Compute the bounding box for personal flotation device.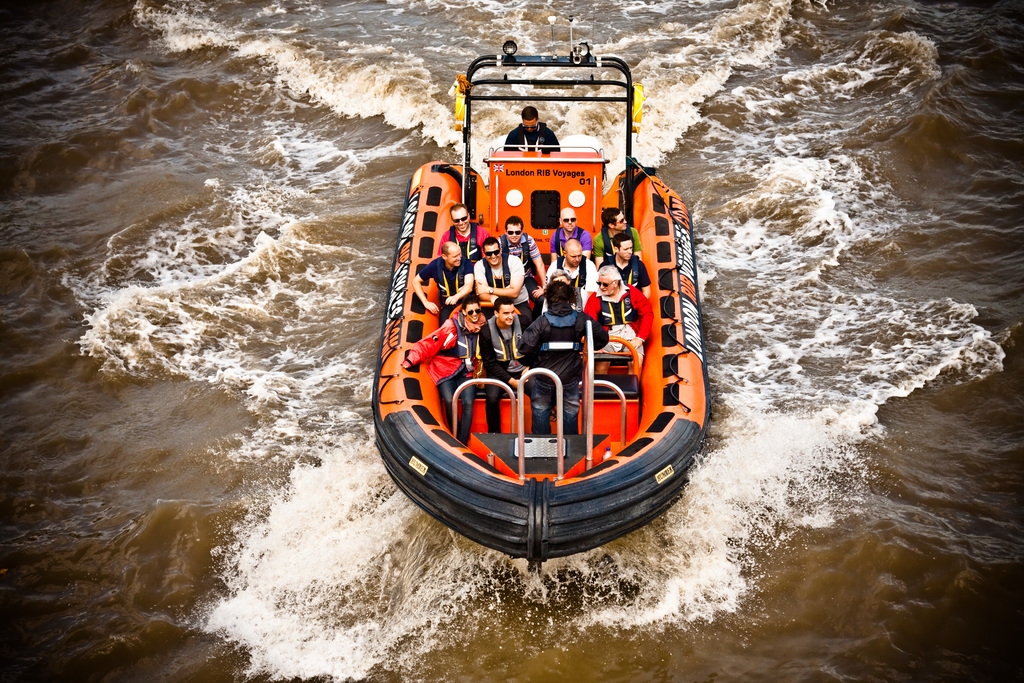
locate(484, 315, 525, 364).
